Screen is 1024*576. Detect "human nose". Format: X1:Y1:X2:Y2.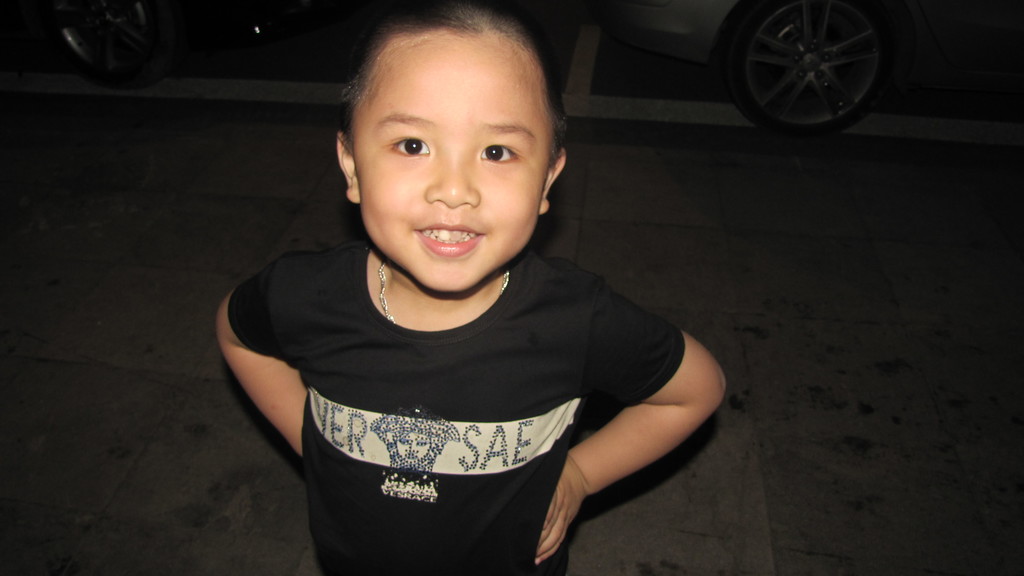
426:149:484:208.
